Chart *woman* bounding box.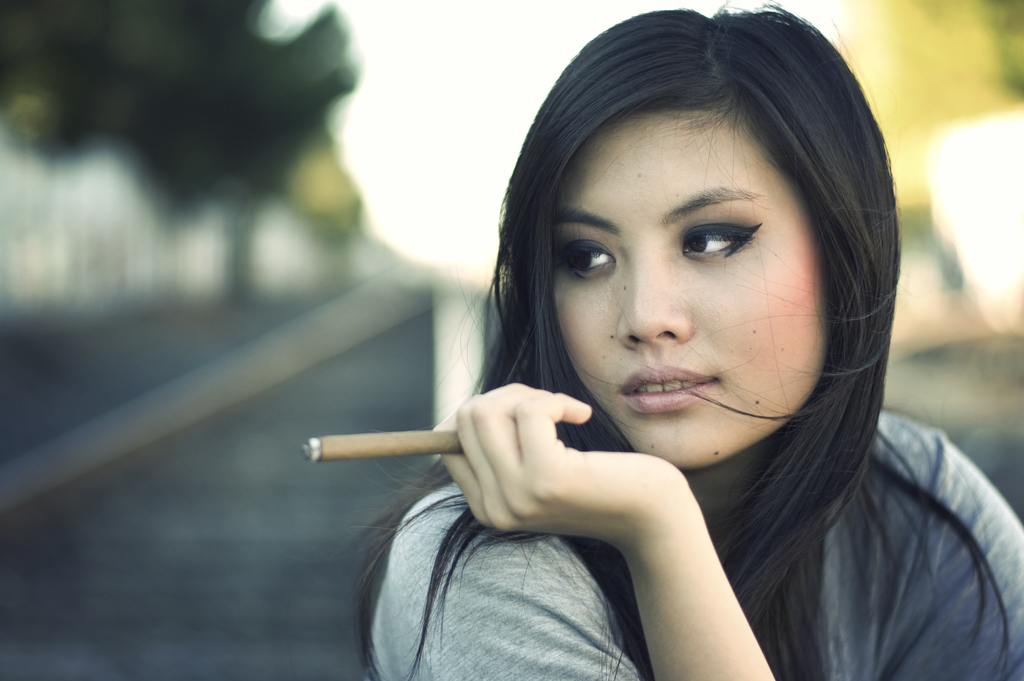
Charted: [x1=352, y1=0, x2=1023, y2=680].
